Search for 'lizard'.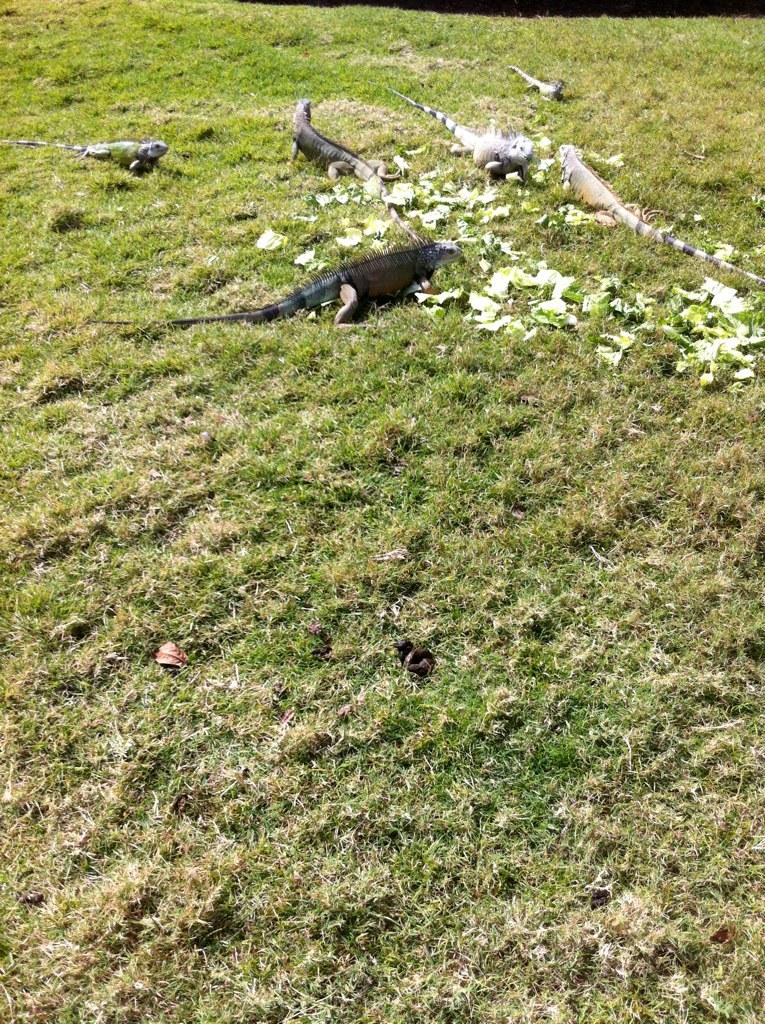
Found at (x1=291, y1=90, x2=362, y2=168).
